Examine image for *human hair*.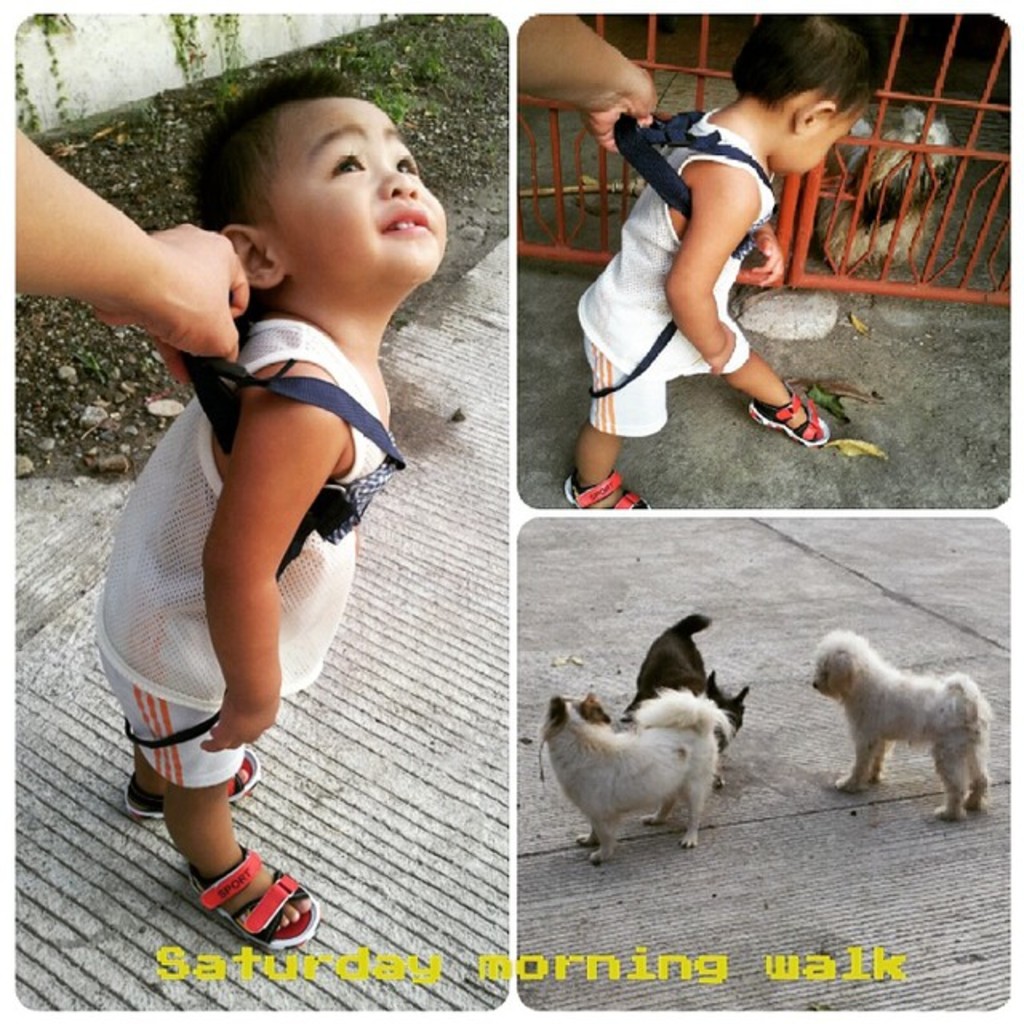
Examination result: bbox(184, 66, 355, 299).
